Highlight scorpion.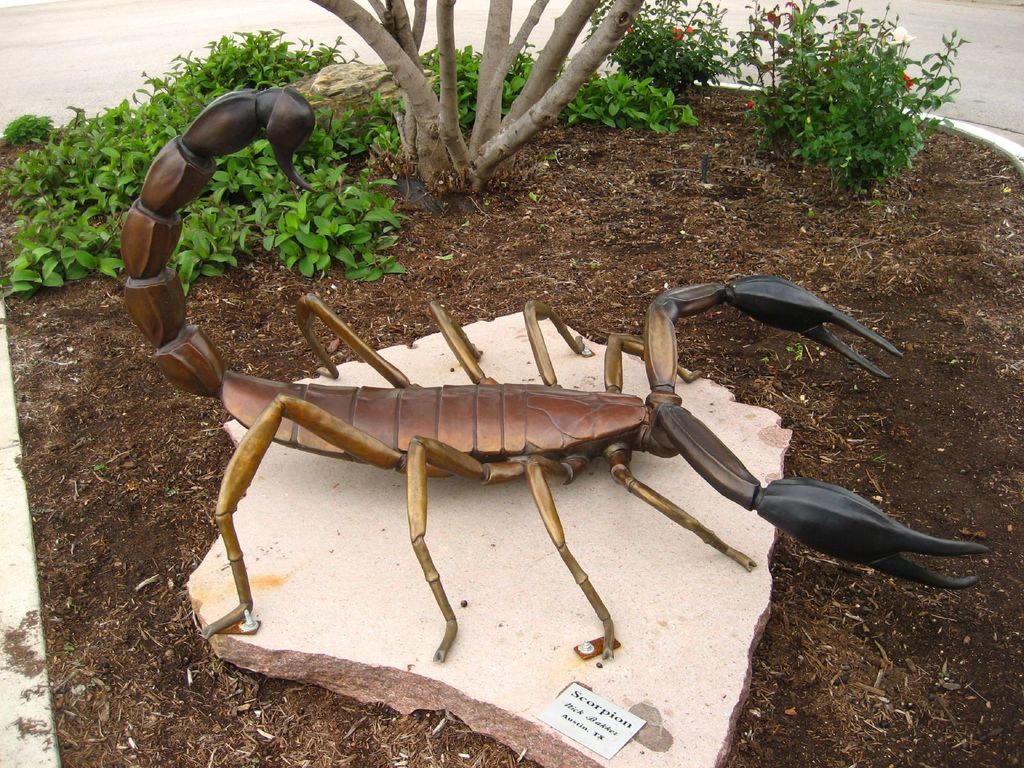
Highlighted region: <box>116,83,994,663</box>.
